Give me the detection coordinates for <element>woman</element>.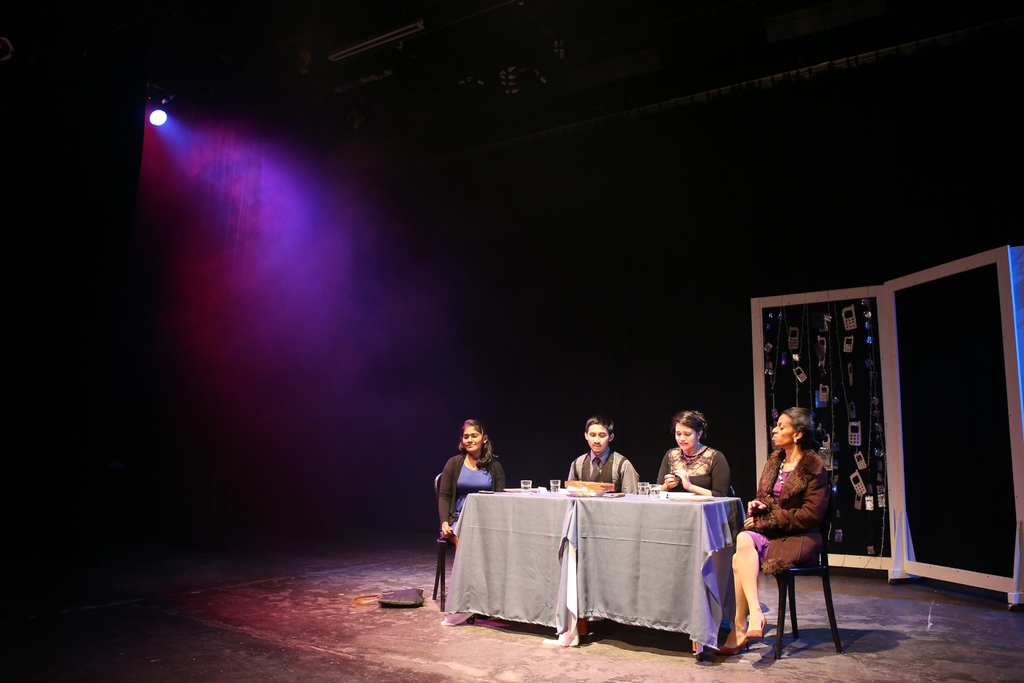
<box>655,409,728,499</box>.
